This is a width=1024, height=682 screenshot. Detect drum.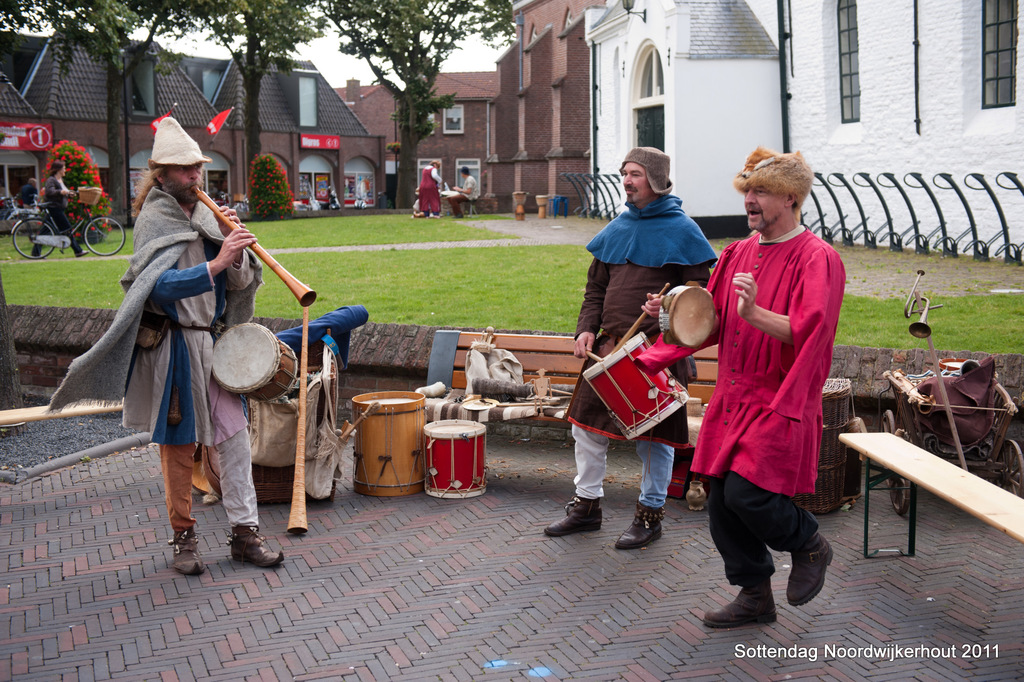
rect(428, 421, 487, 501).
